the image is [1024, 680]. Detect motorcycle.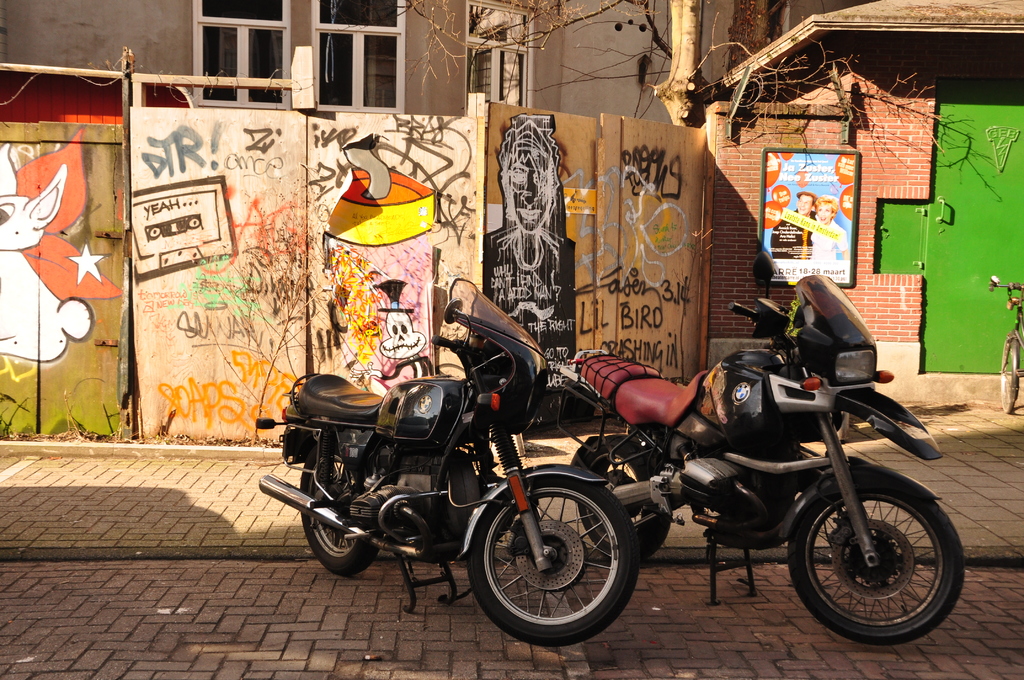
Detection: x1=557, y1=252, x2=965, y2=647.
